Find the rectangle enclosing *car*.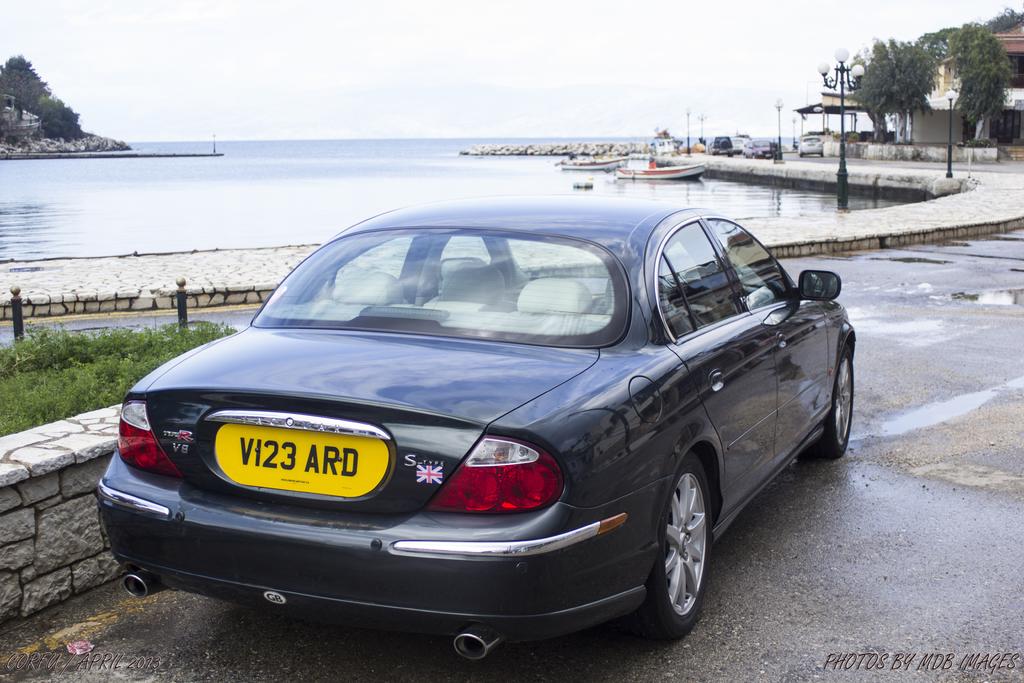
[x1=797, y1=133, x2=825, y2=154].
